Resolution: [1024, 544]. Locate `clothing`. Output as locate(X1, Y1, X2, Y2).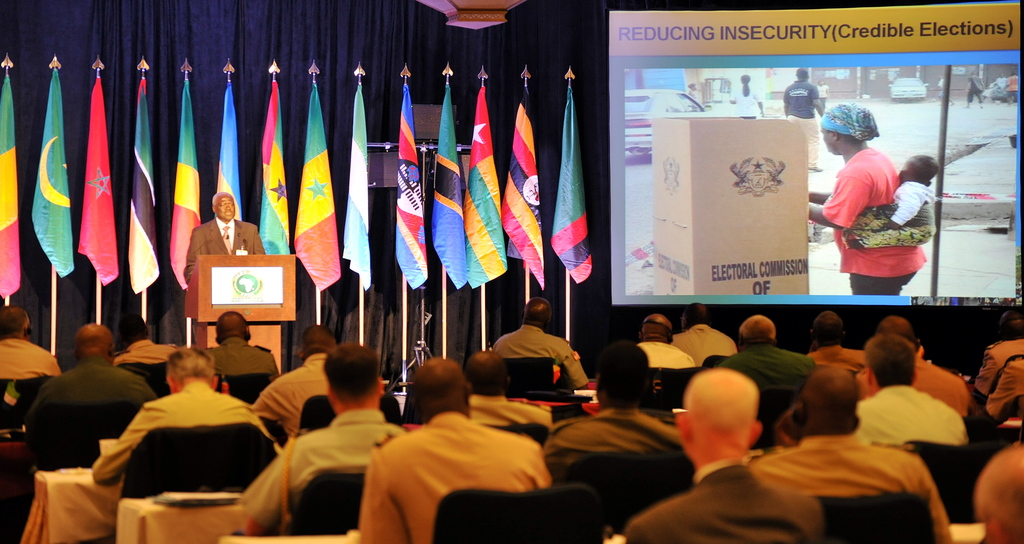
locate(623, 461, 829, 543).
